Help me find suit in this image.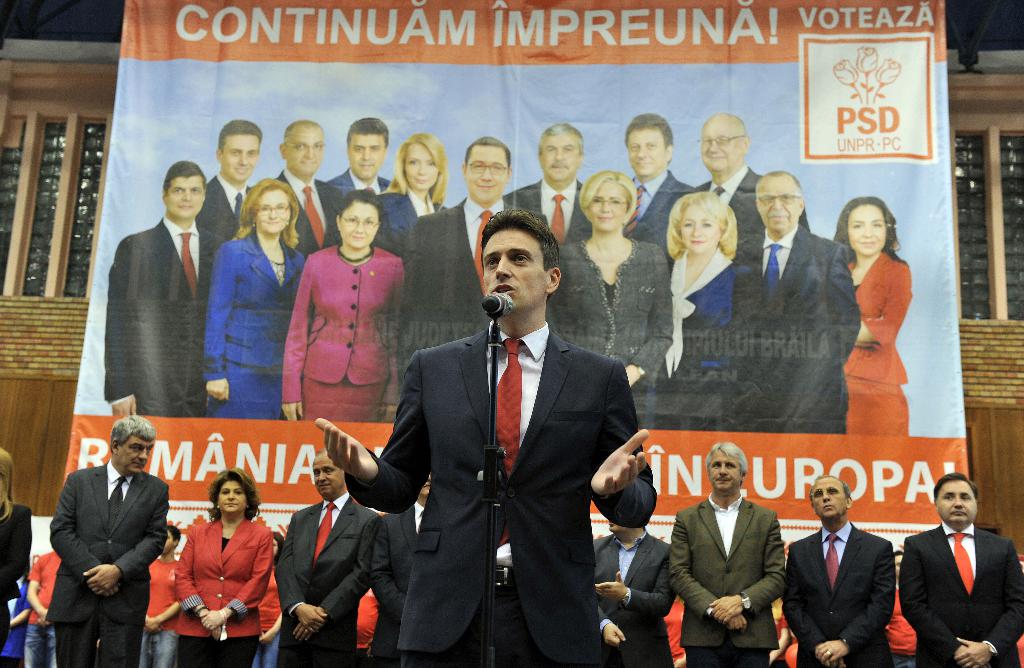
Found it: (x1=343, y1=321, x2=657, y2=667).
